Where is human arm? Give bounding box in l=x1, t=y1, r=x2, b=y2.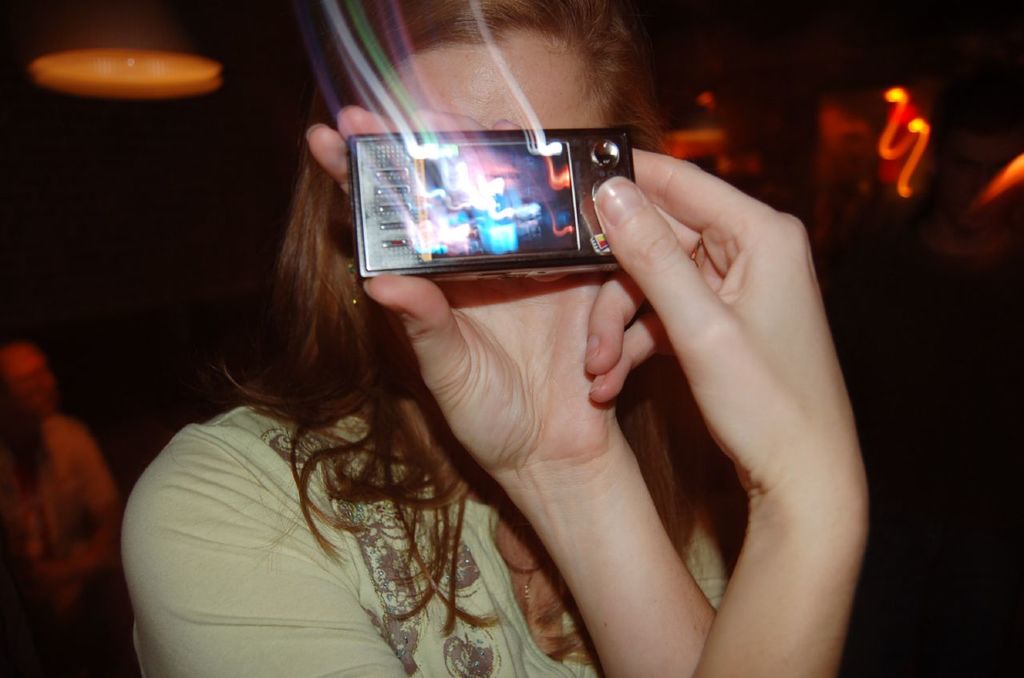
l=54, t=425, r=126, b=580.
